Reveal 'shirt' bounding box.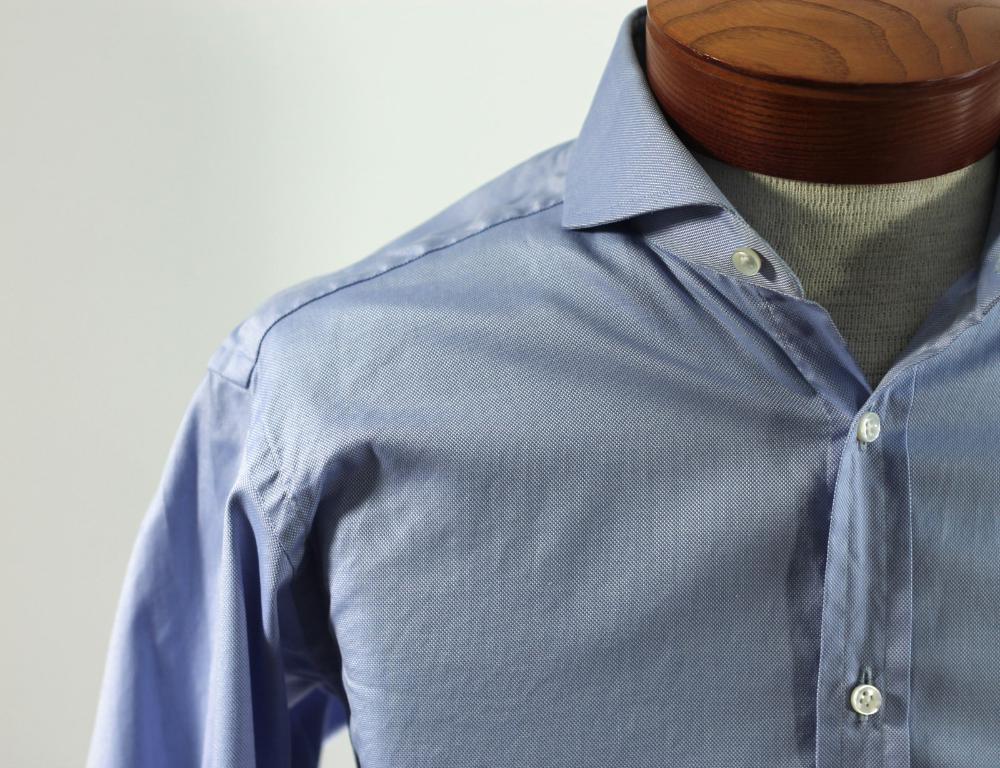
Revealed: x1=85 y1=6 x2=999 y2=767.
